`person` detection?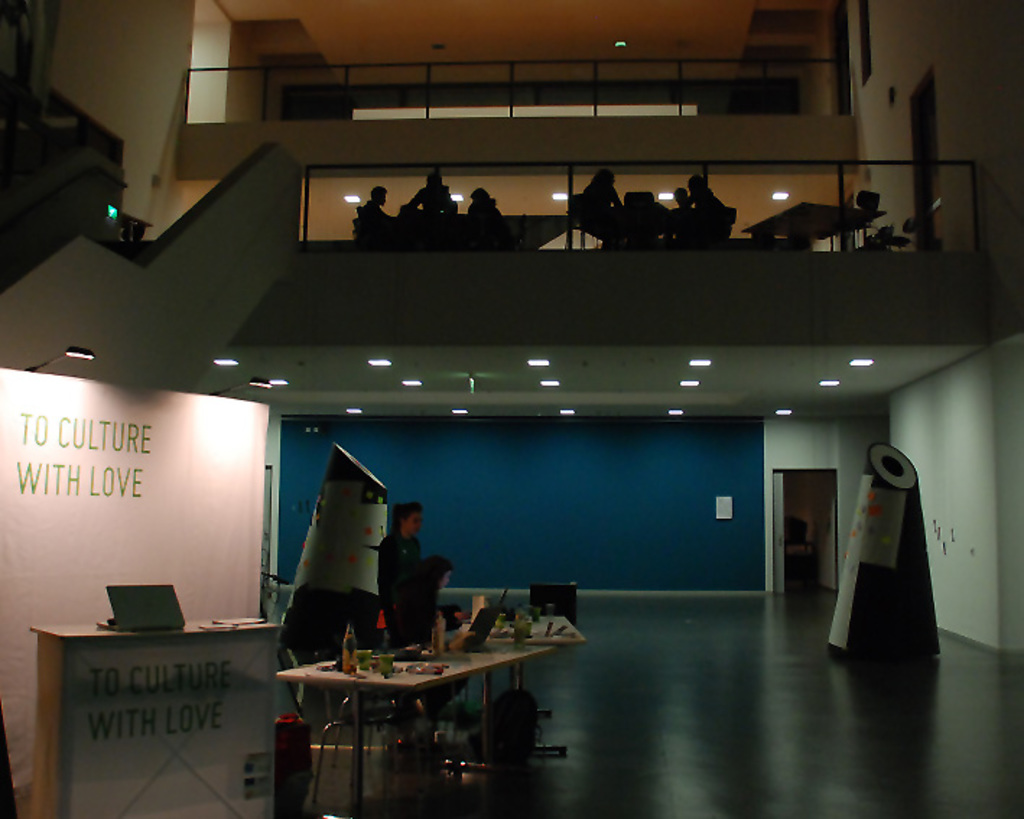
407,170,458,214
